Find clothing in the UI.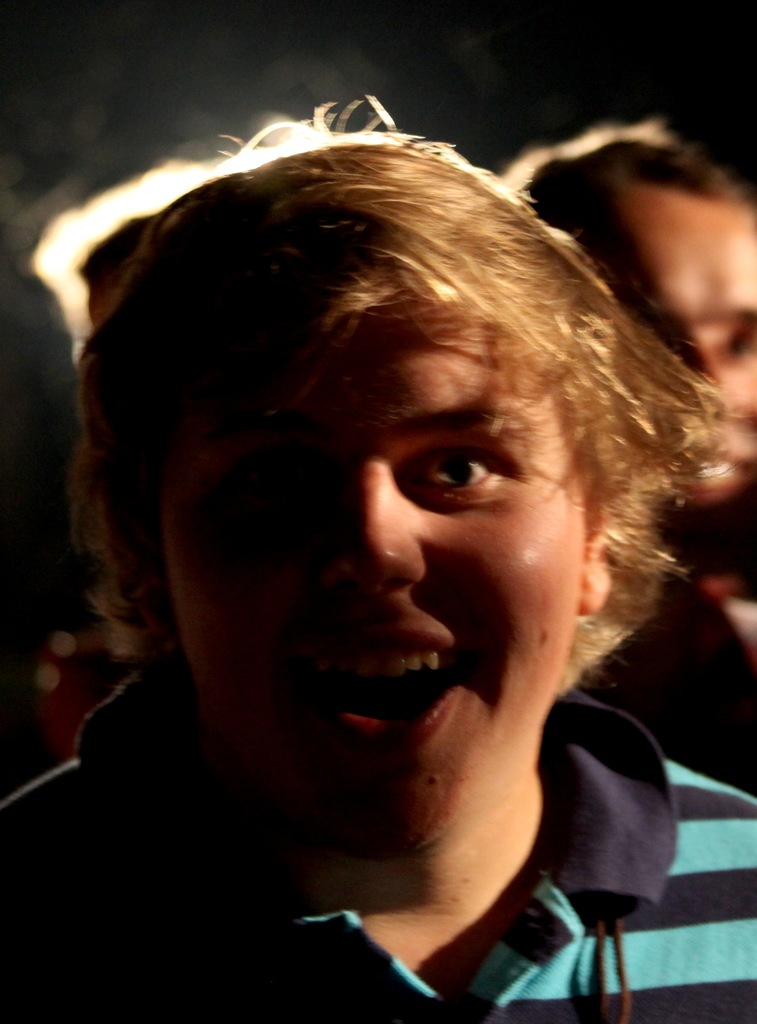
UI element at bbox=[0, 664, 756, 1023].
